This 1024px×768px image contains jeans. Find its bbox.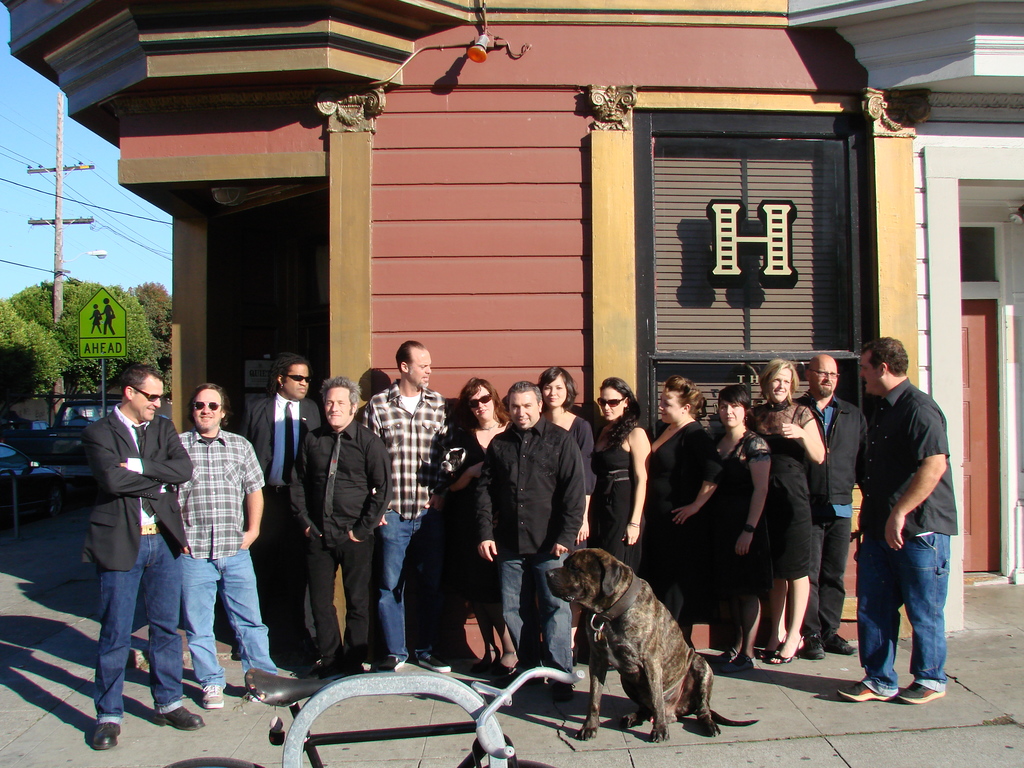
<region>497, 550, 566, 674</region>.
